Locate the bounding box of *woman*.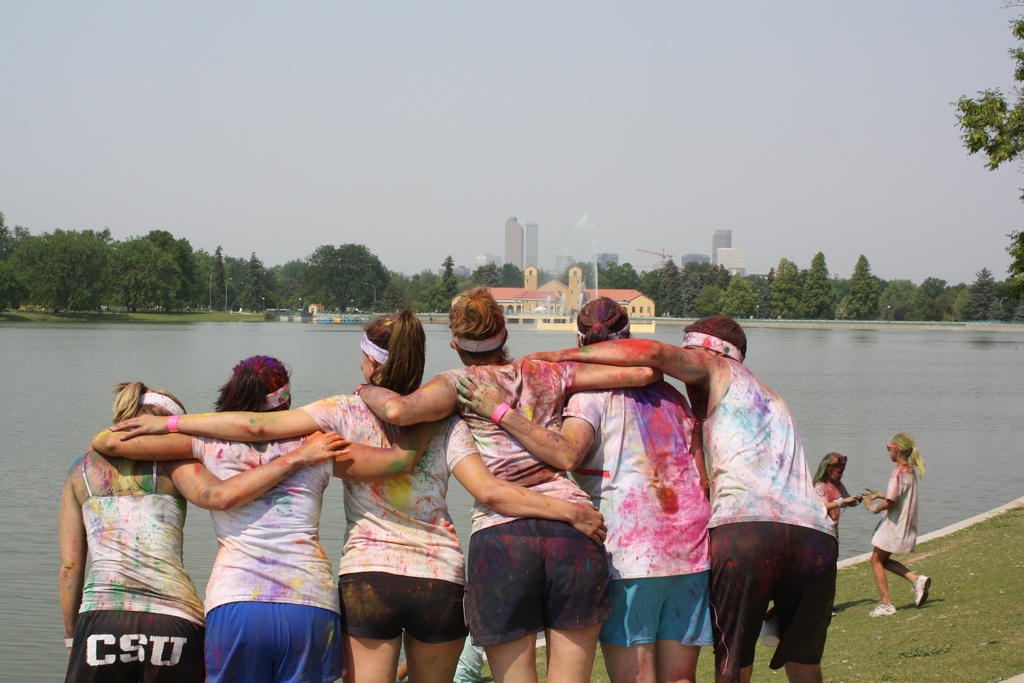
Bounding box: (x1=90, y1=350, x2=438, y2=682).
